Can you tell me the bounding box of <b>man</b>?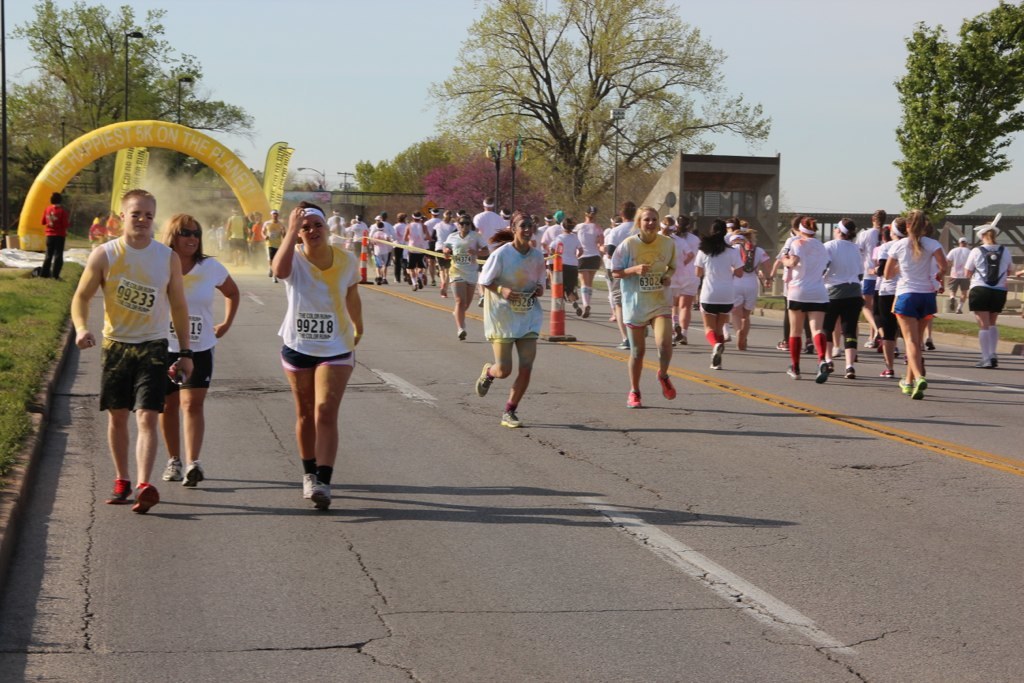
BBox(945, 235, 972, 312).
